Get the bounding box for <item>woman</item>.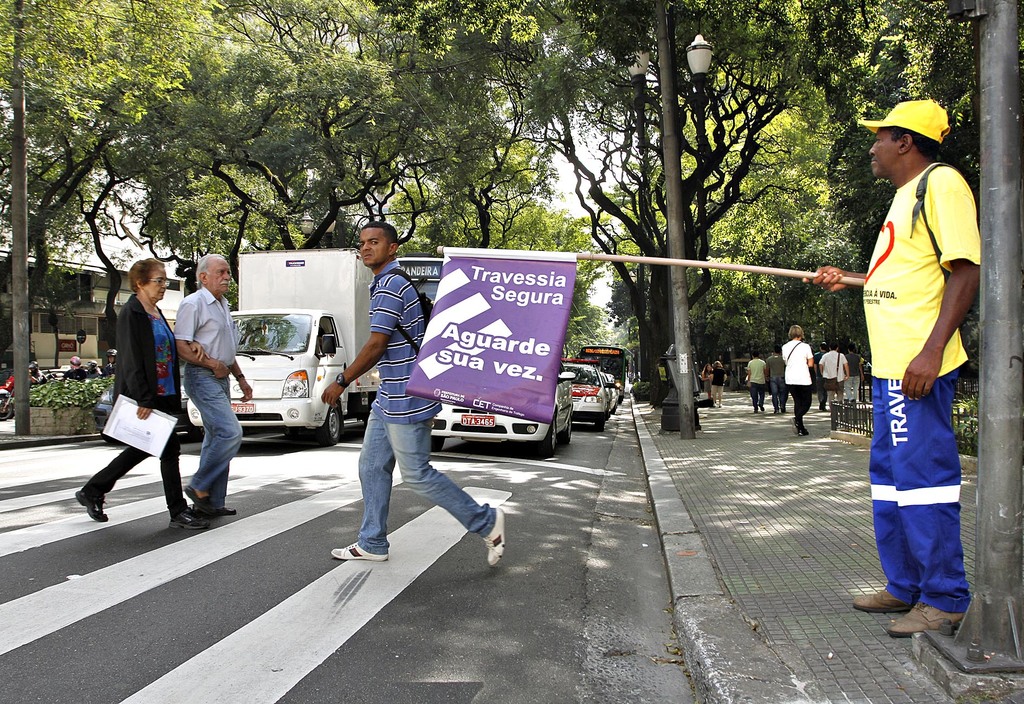
[781,325,813,436].
